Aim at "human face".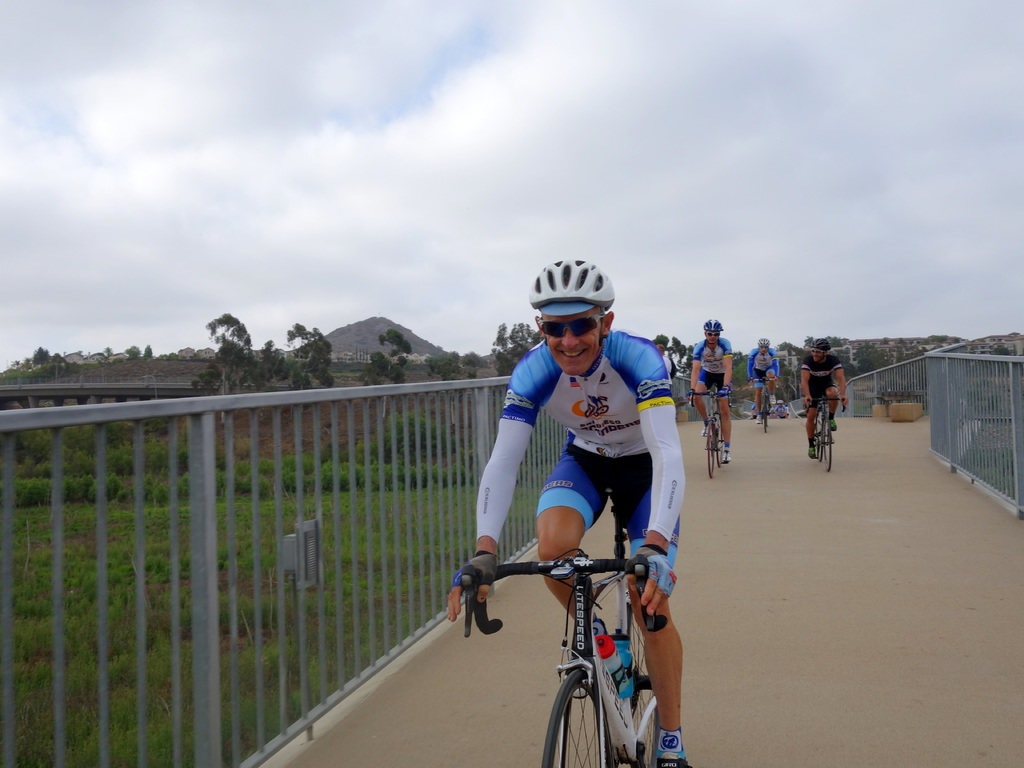
Aimed at 810,346,824,362.
